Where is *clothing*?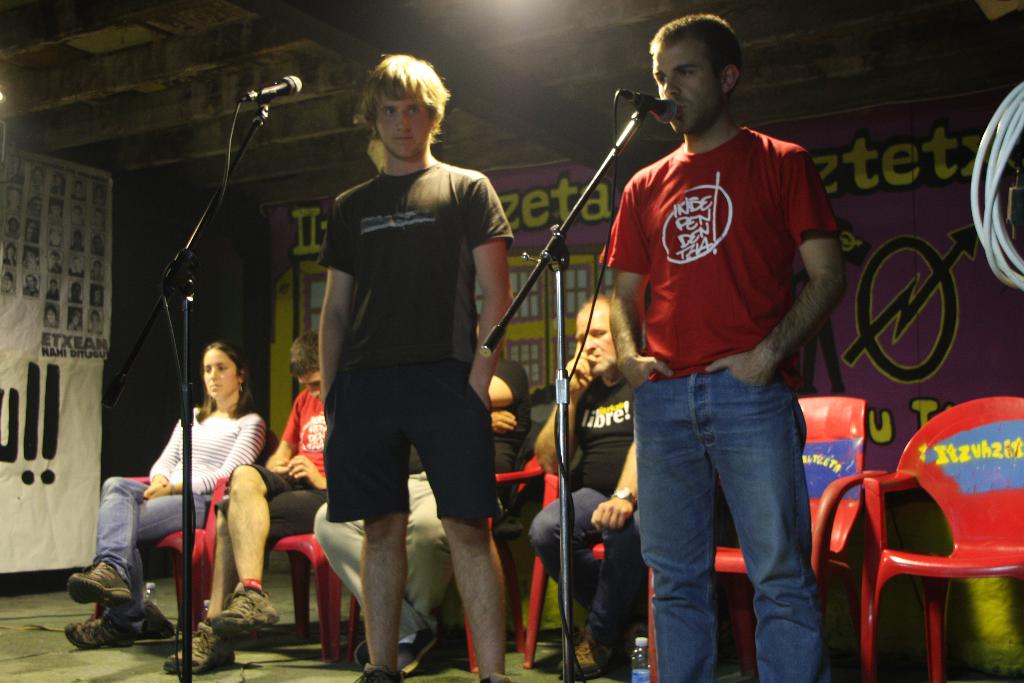
(x1=298, y1=118, x2=520, y2=575).
